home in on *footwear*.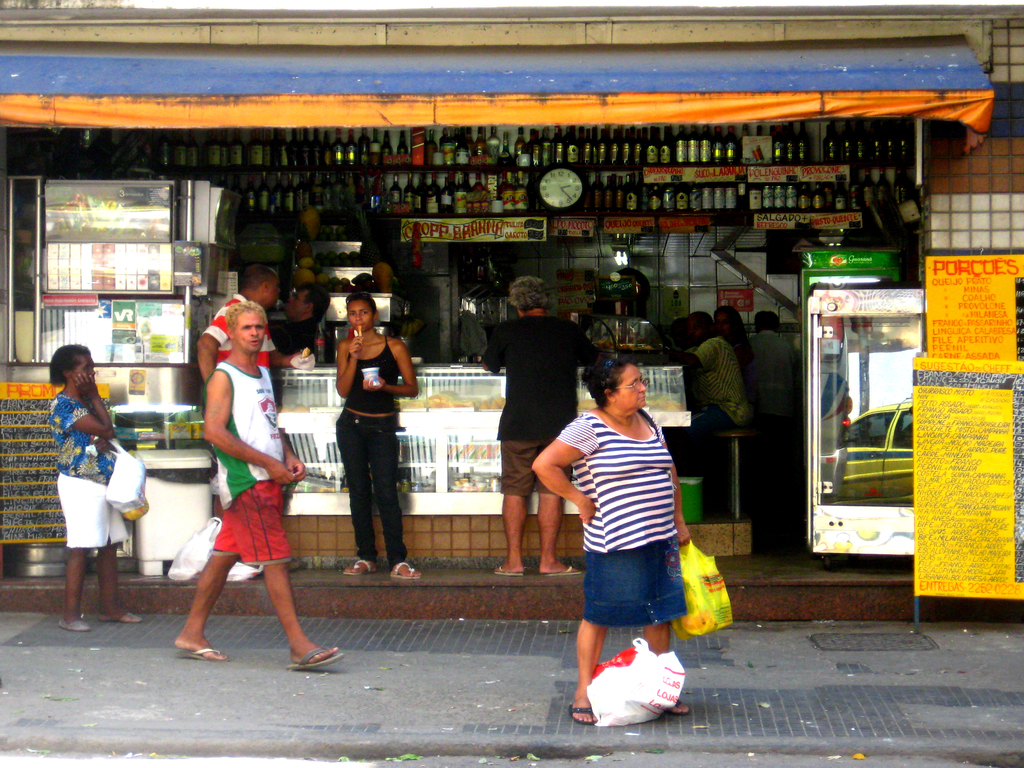
Homed in at (97, 607, 140, 628).
